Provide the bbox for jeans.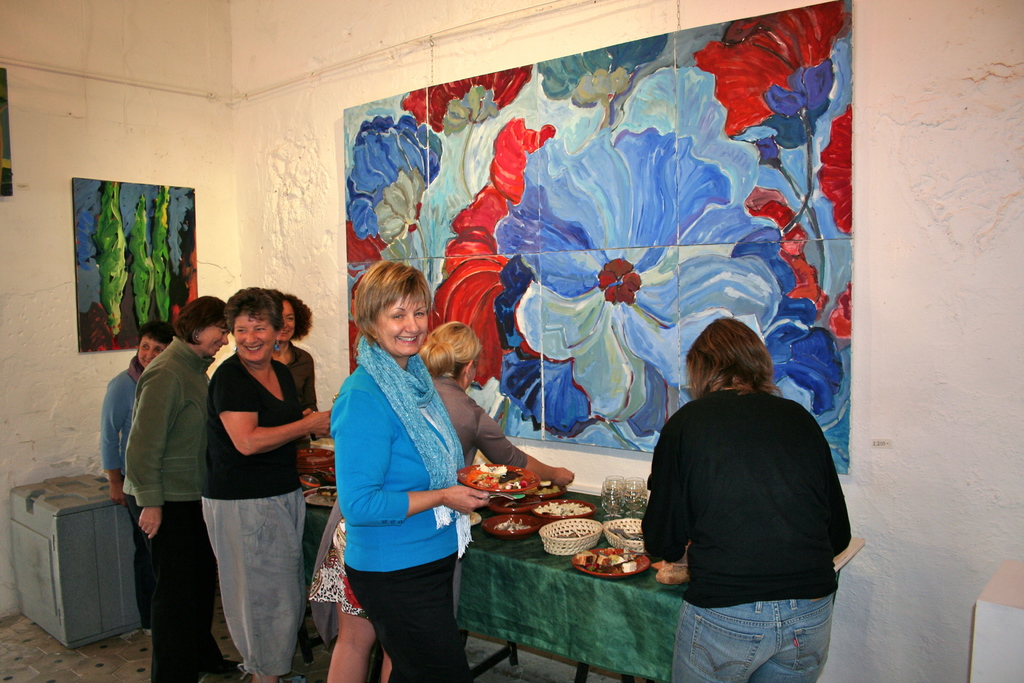
rect(198, 482, 308, 682).
